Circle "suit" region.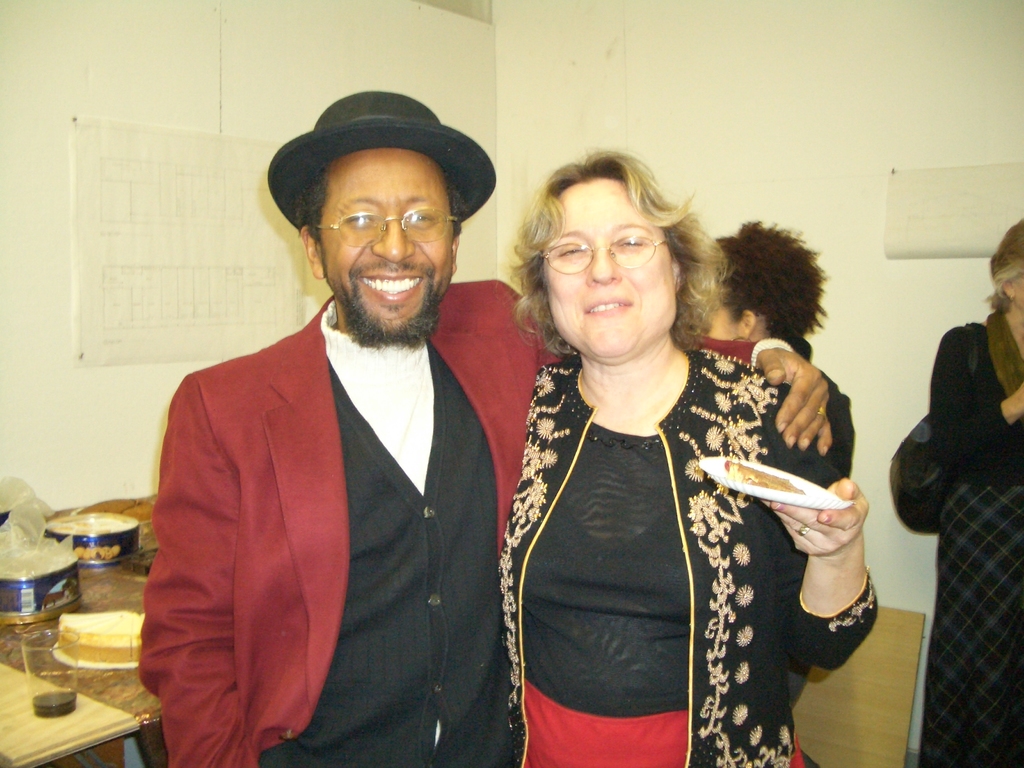
Region: bbox(147, 268, 786, 765).
